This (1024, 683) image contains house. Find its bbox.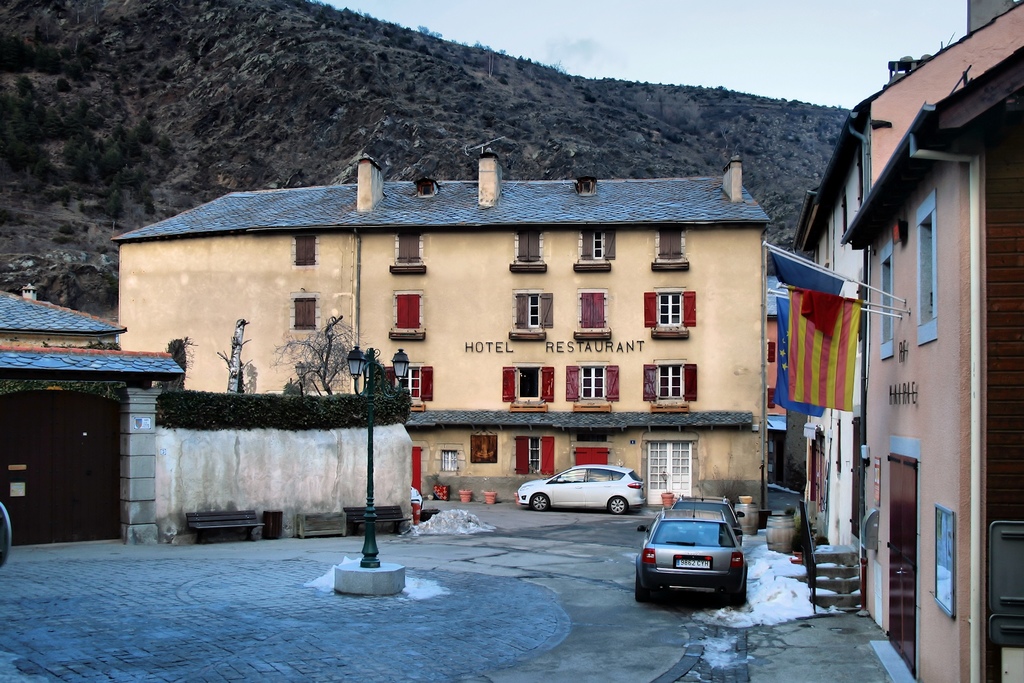
[145,383,399,548].
